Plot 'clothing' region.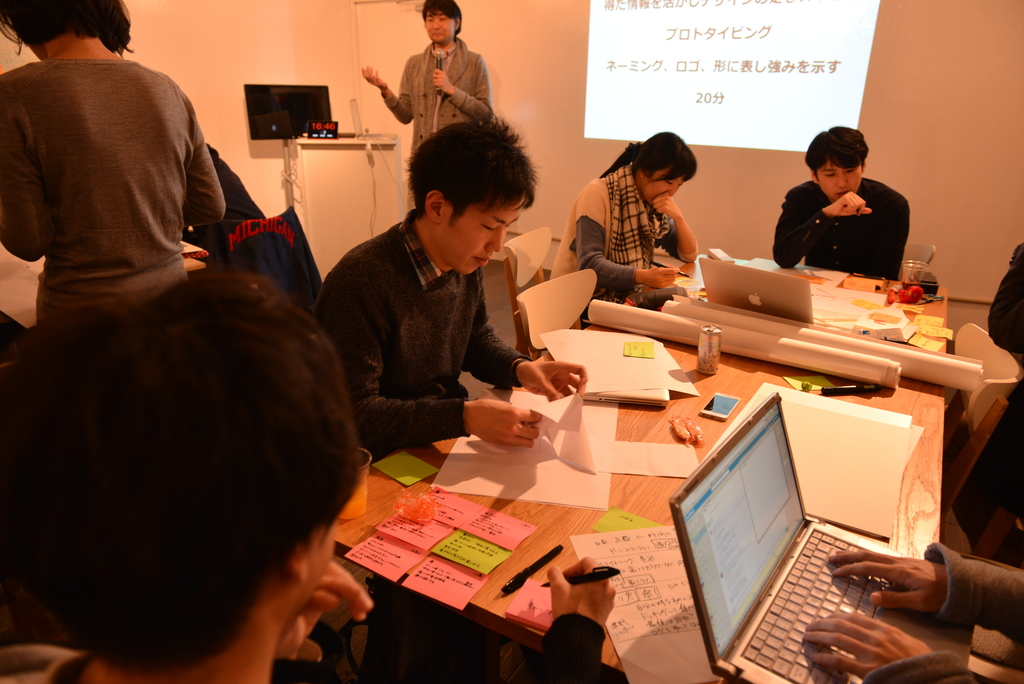
Plotted at region(550, 163, 680, 323).
